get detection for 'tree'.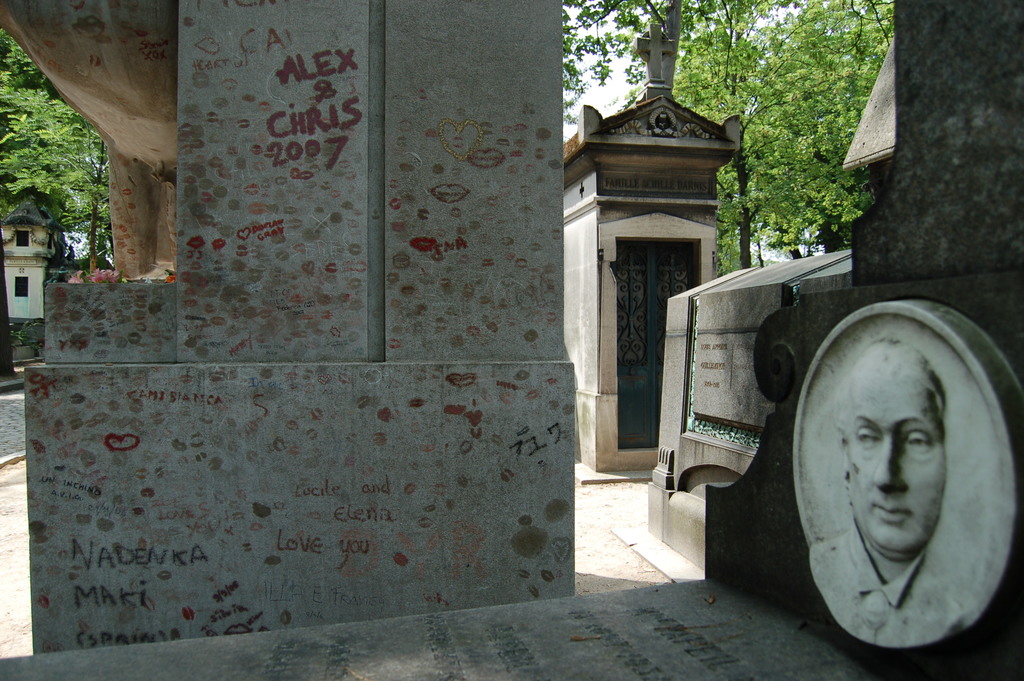
Detection: (561, 0, 751, 131).
